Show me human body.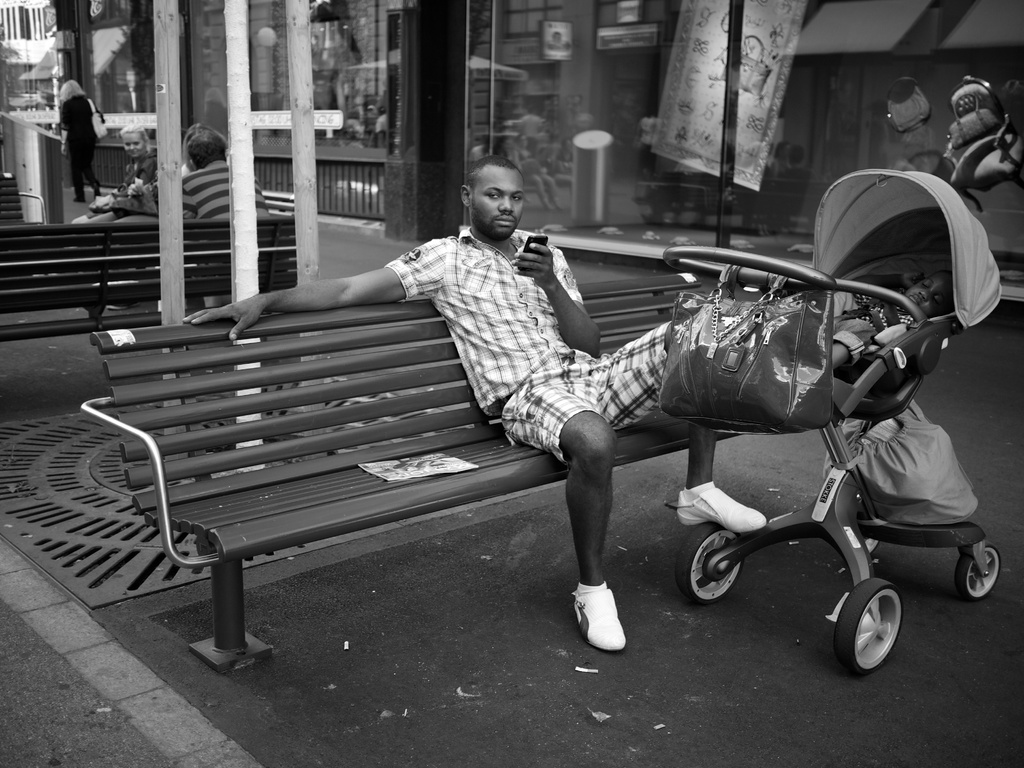
human body is here: 184 156 771 653.
